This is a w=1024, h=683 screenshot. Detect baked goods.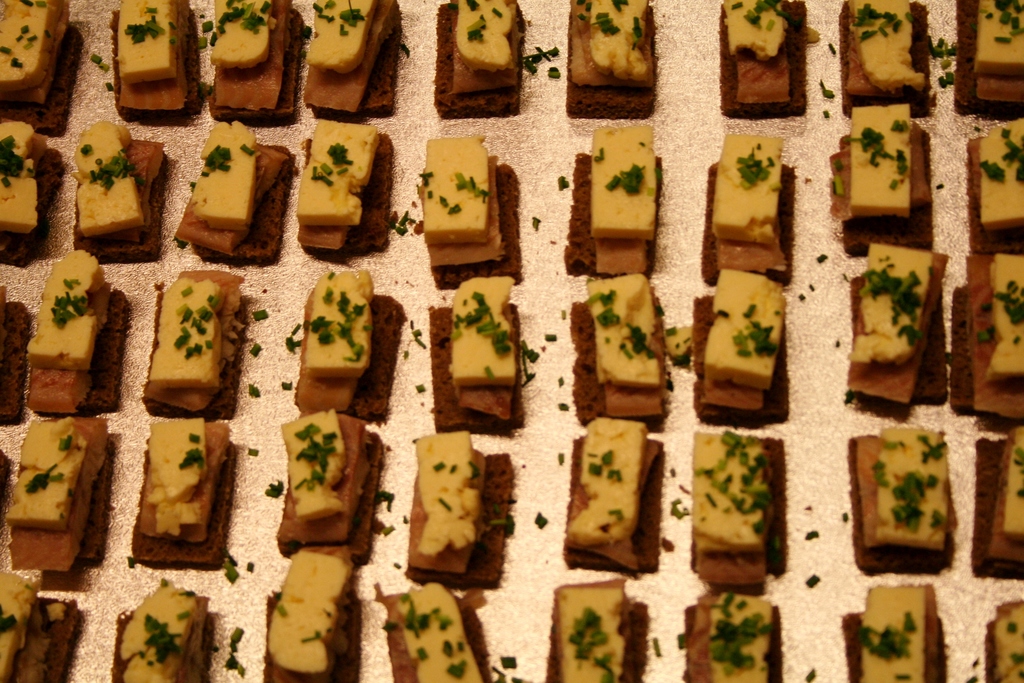
{"left": 6, "top": 414, "right": 118, "bottom": 573}.
